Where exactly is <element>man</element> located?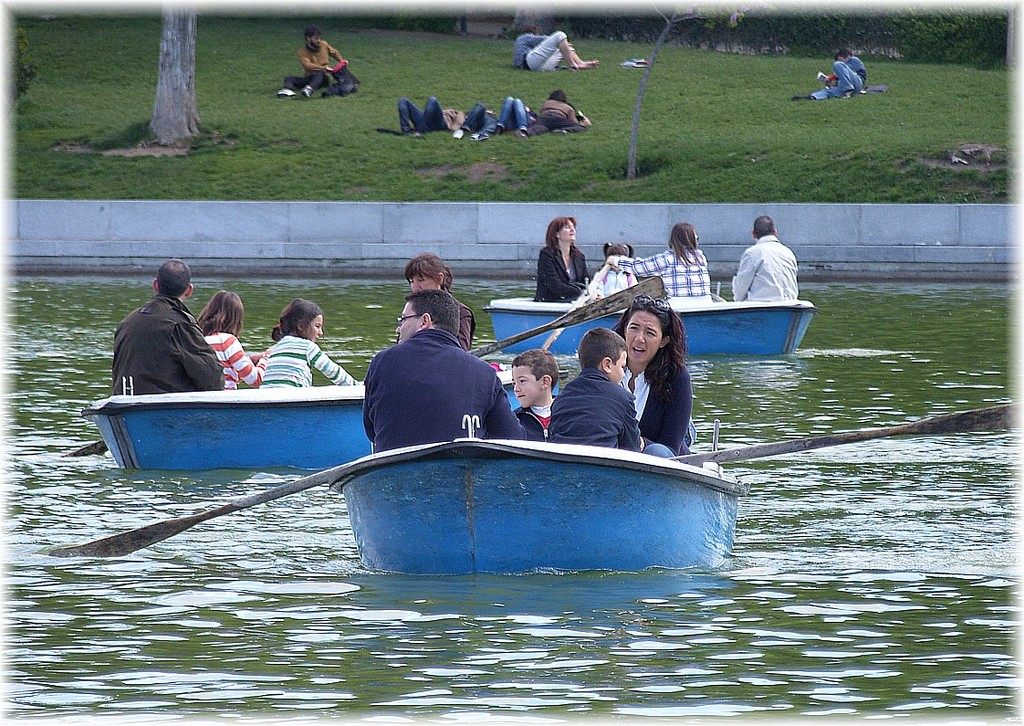
Its bounding box is <region>395, 97, 471, 137</region>.
